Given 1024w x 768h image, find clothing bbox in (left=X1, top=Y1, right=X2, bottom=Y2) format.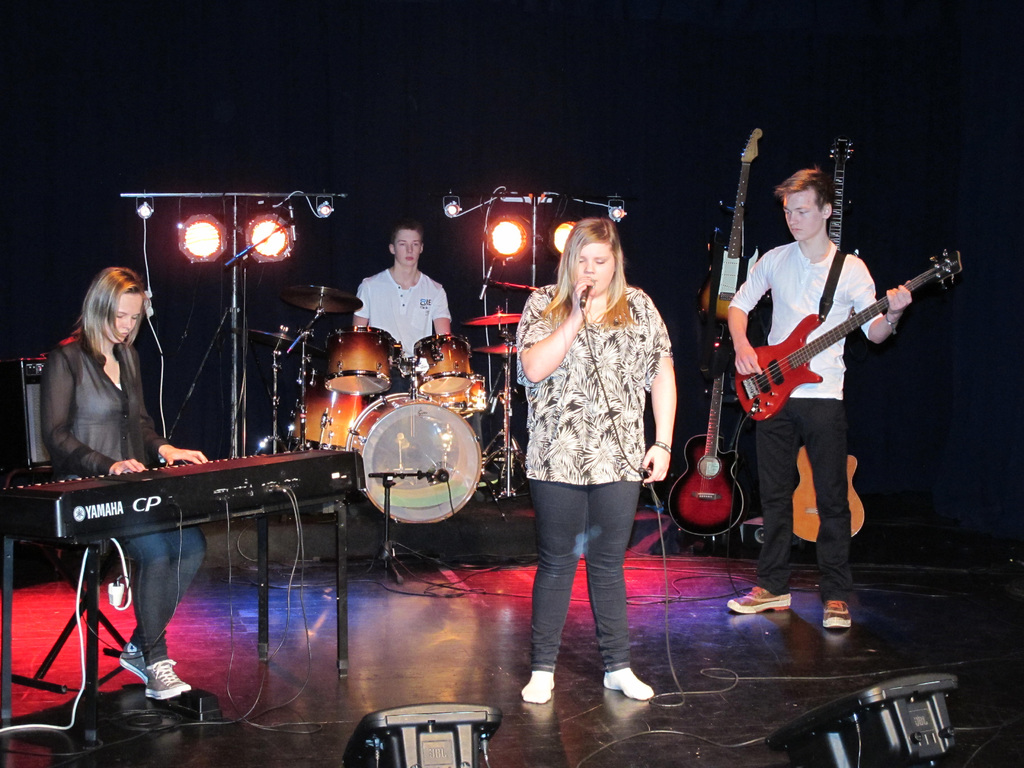
(left=517, top=243, right=673, bottom=648).
